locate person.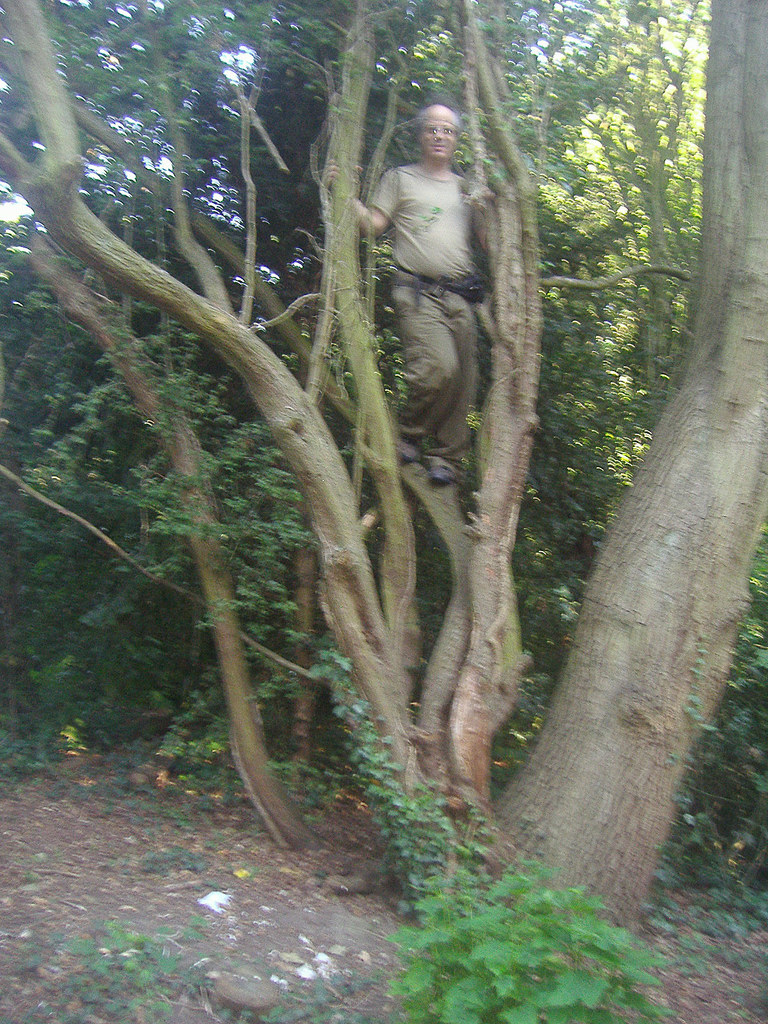
Bounding box: 328, 106, 488, 485.
